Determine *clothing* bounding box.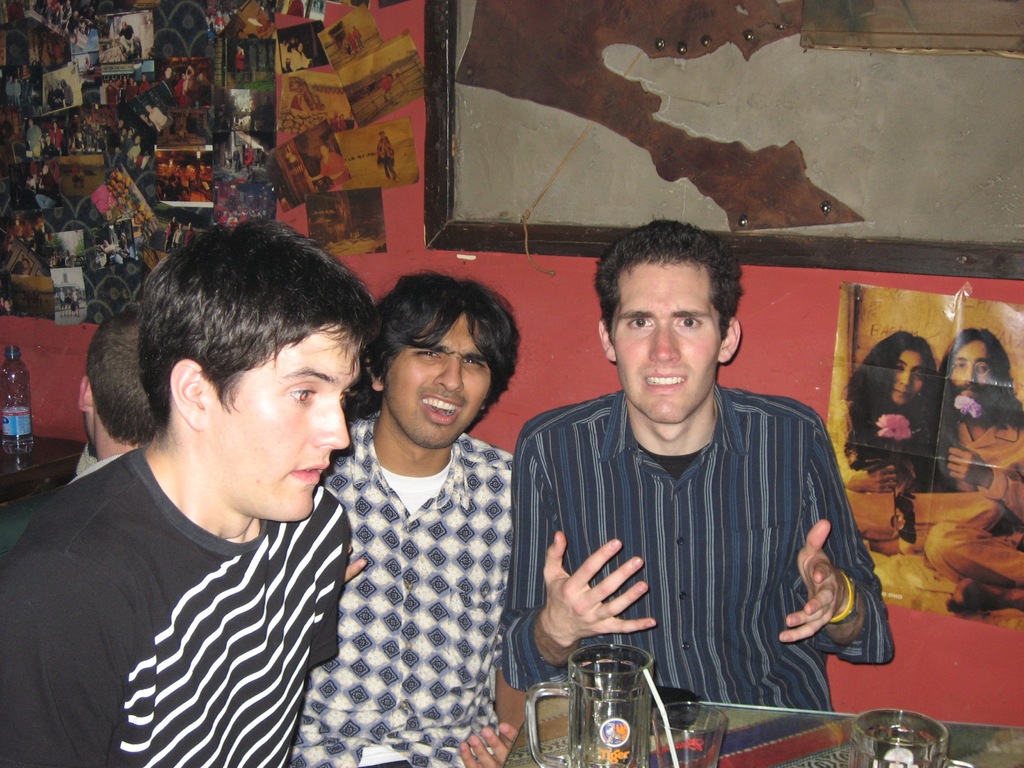
Determined: 26,125,41,161.
